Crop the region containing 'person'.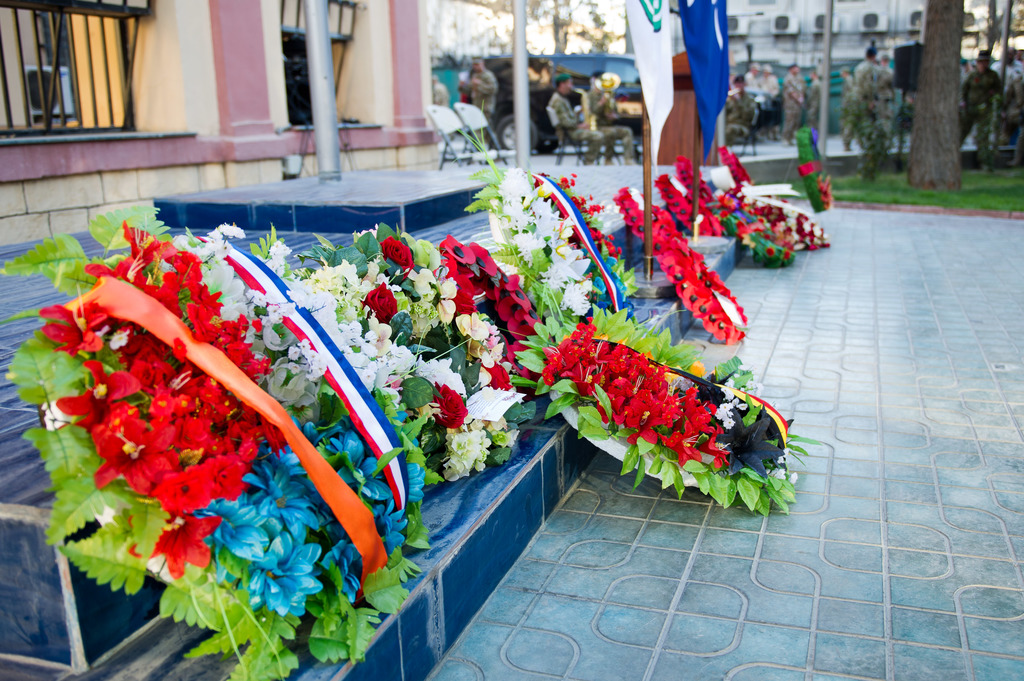
Crop region: detection(956, 49, 1004, 171).
